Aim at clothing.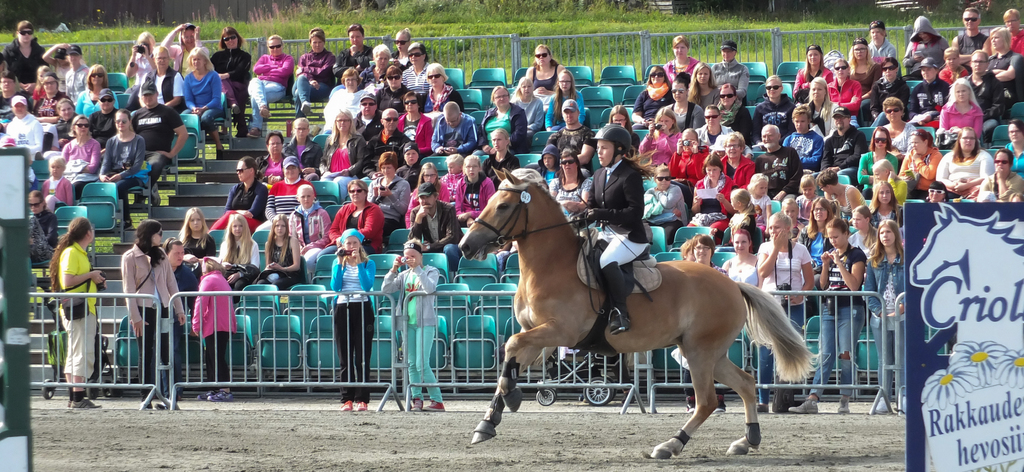
Aimed at (x1=6, y1=110, x2=45, y2=162).
